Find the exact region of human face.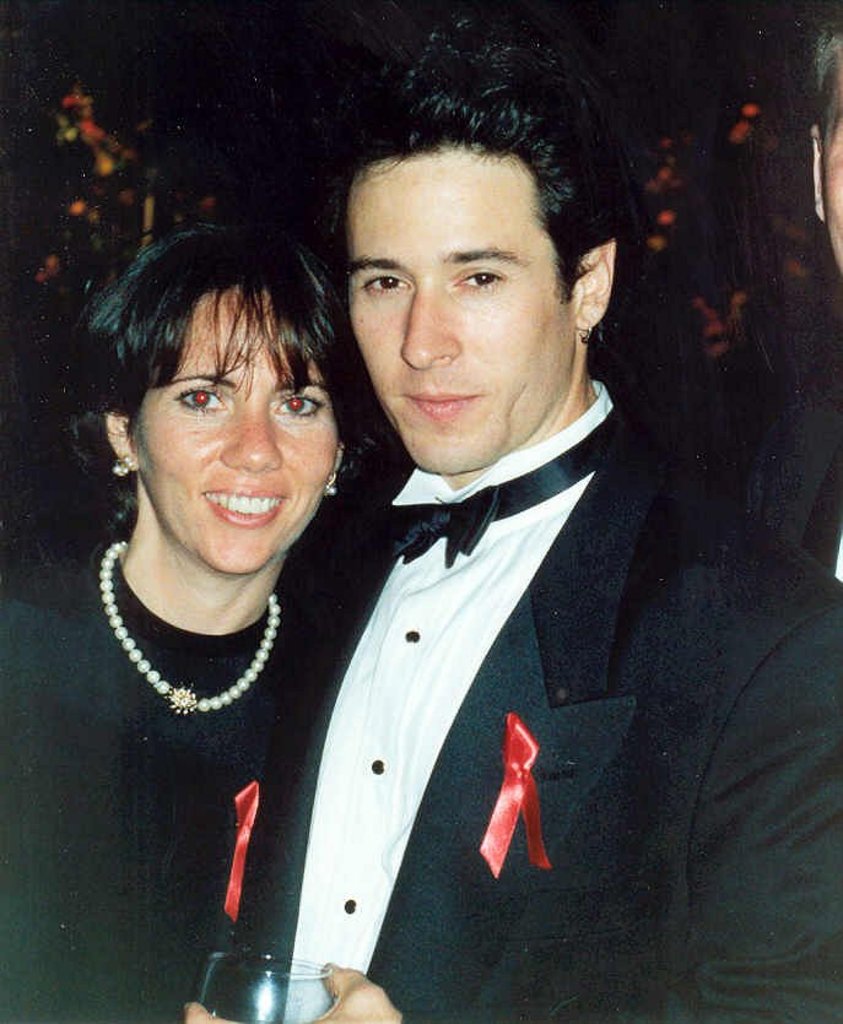
Exact region: [139, 288, 340, 583].
